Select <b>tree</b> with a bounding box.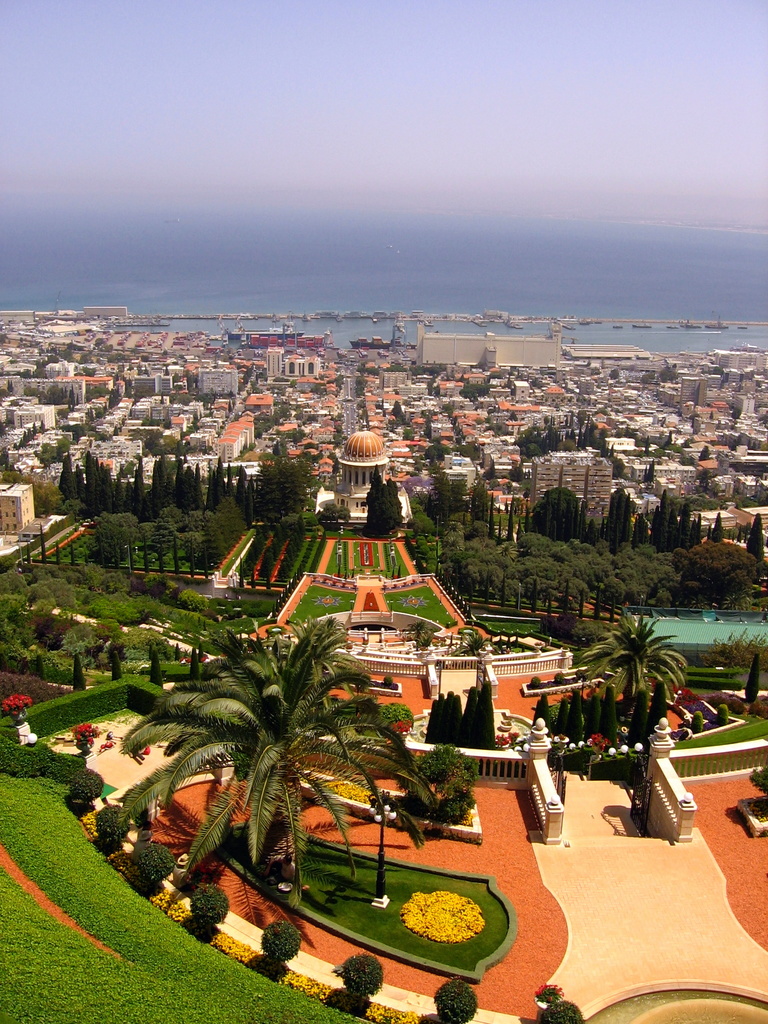
left=683, top=536, right=760, bottom=616.
